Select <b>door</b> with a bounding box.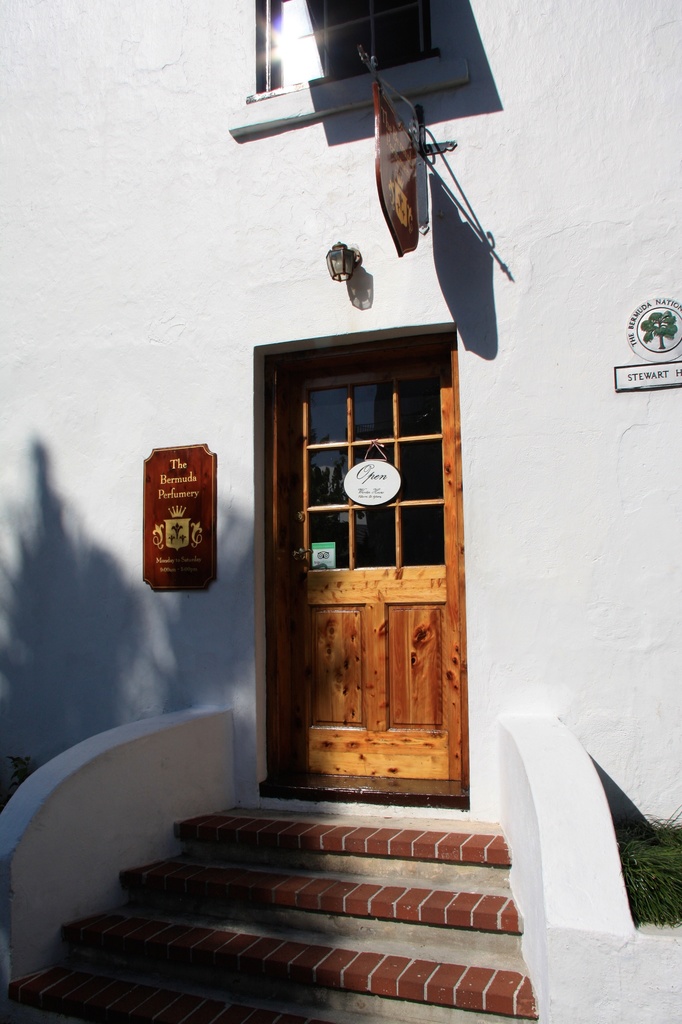
pyautogui.locateOnScreen(254, 339, 474, 812).
